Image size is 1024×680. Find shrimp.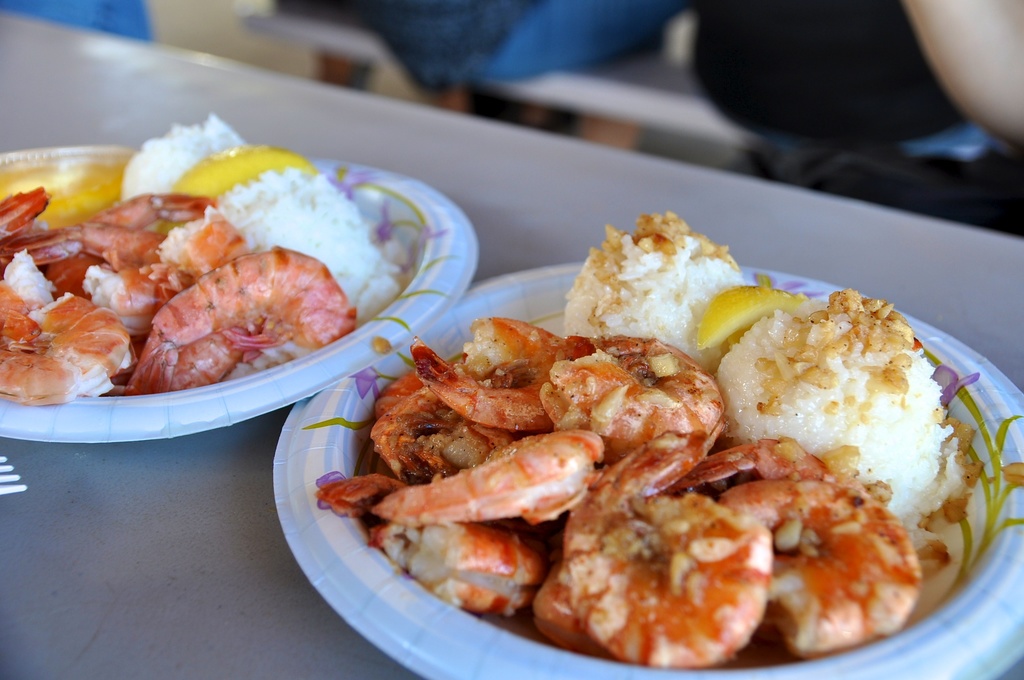
Rect(667, 428, 925, 660).
